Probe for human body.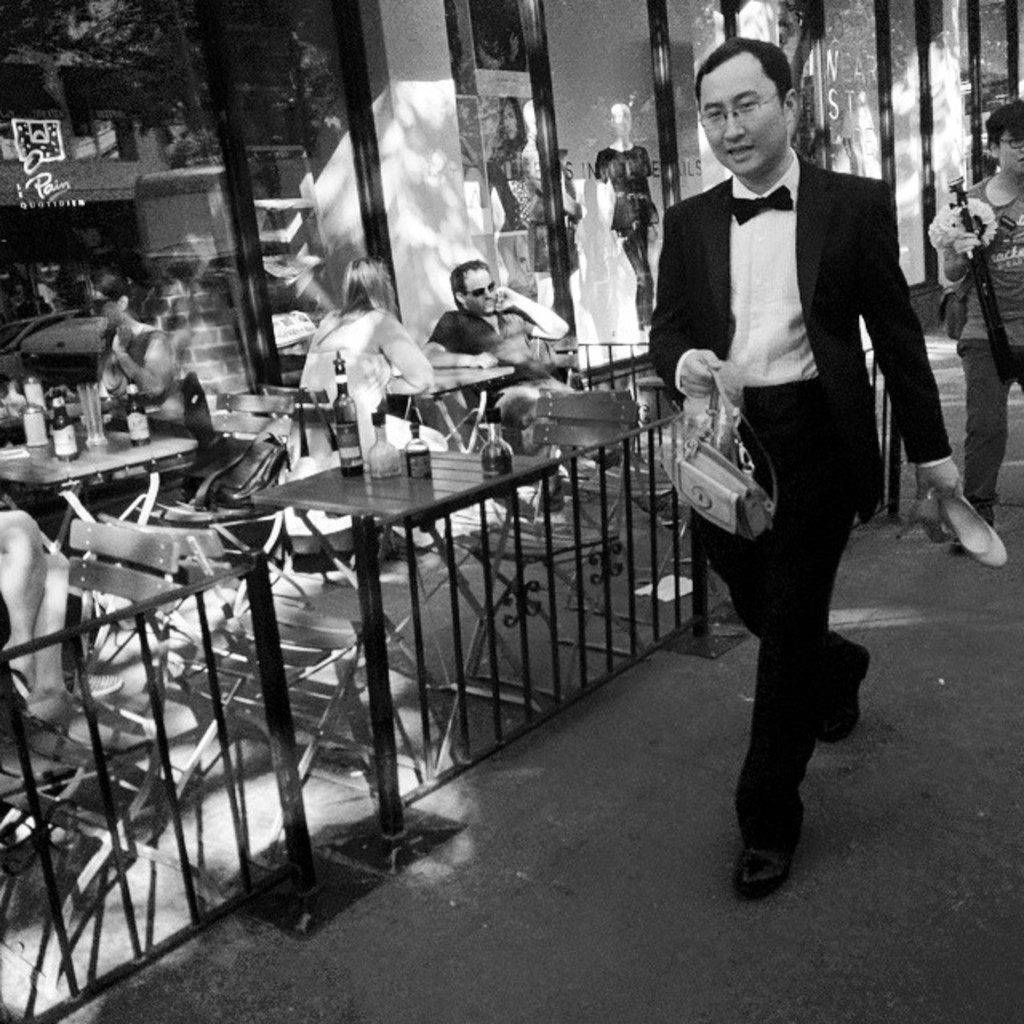
Probe result: 478:155:555:274.
